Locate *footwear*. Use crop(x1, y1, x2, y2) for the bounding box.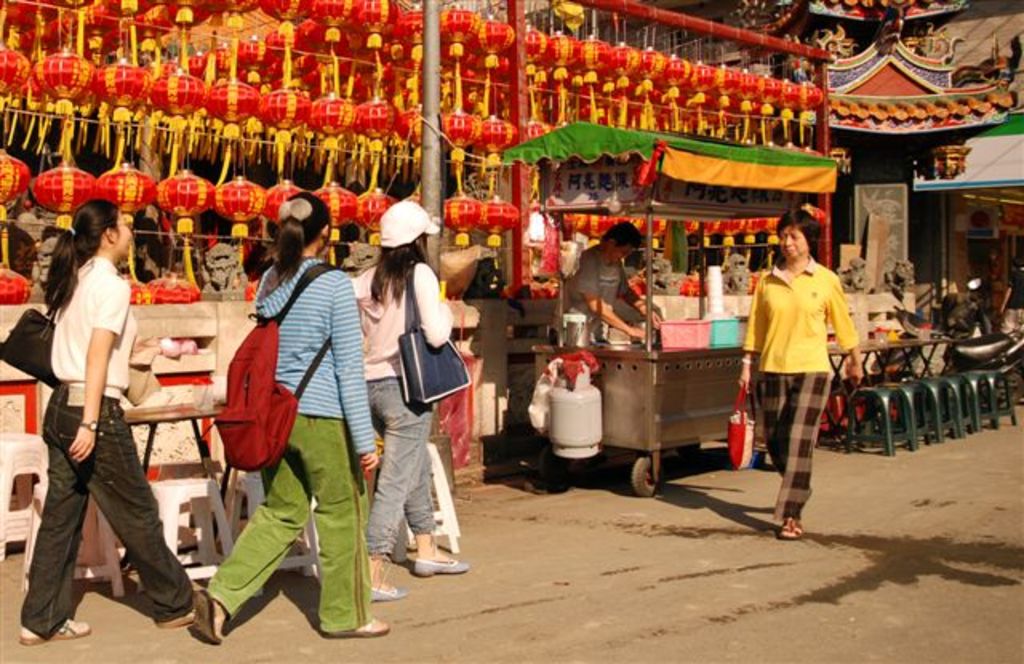
crop(368, 578, 408, 605).
